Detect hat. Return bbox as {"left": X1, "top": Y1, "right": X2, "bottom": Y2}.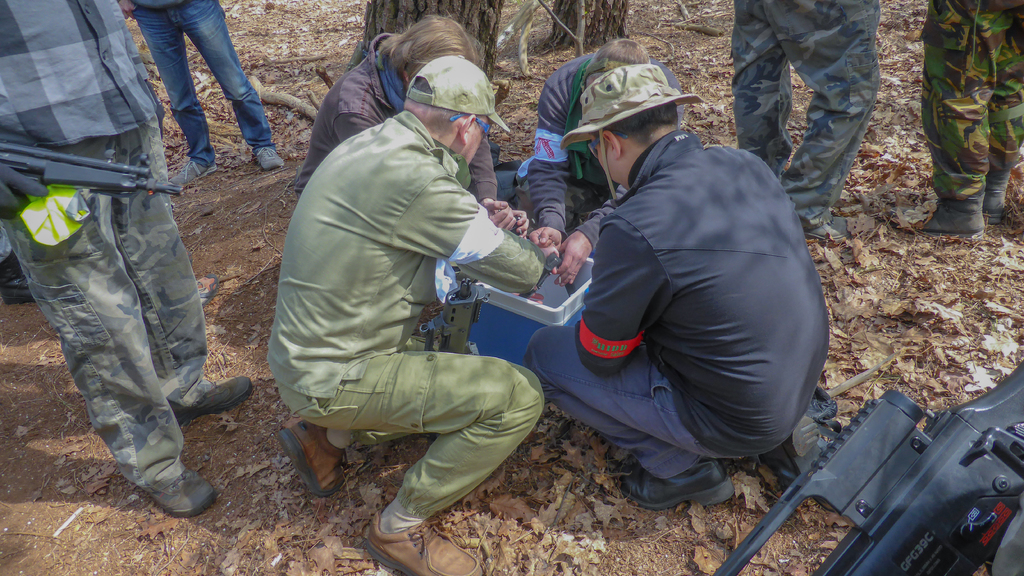
{"left": 405, "top": 54, "right": 510, "bottom": 135}.
